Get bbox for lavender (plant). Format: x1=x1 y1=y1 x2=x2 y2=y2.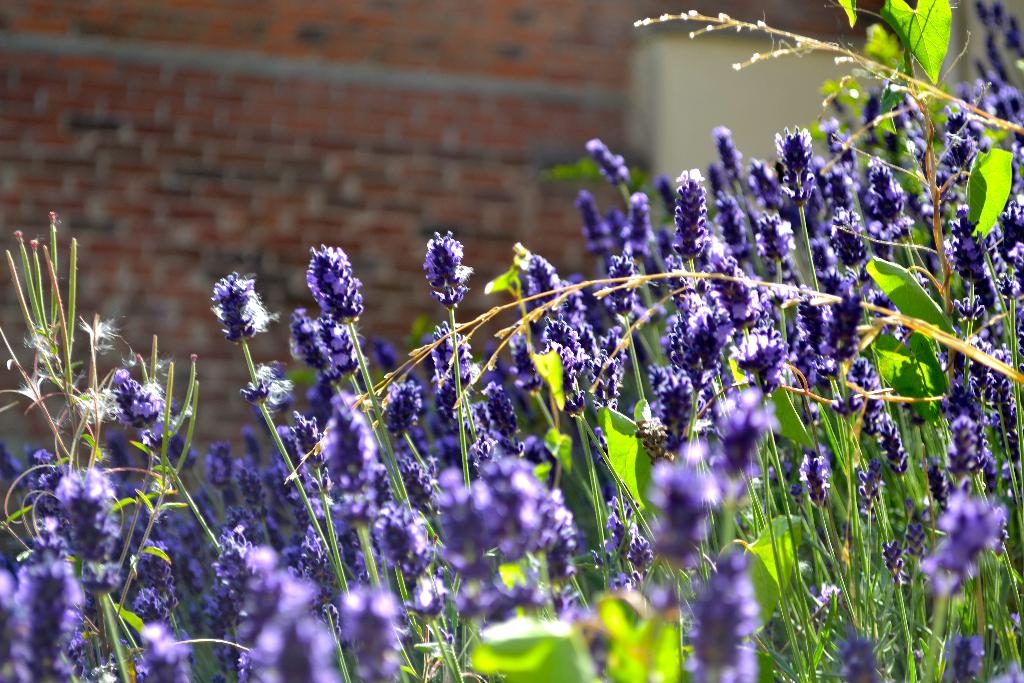
x1=198 y1=527 x2=254 y2=609.
